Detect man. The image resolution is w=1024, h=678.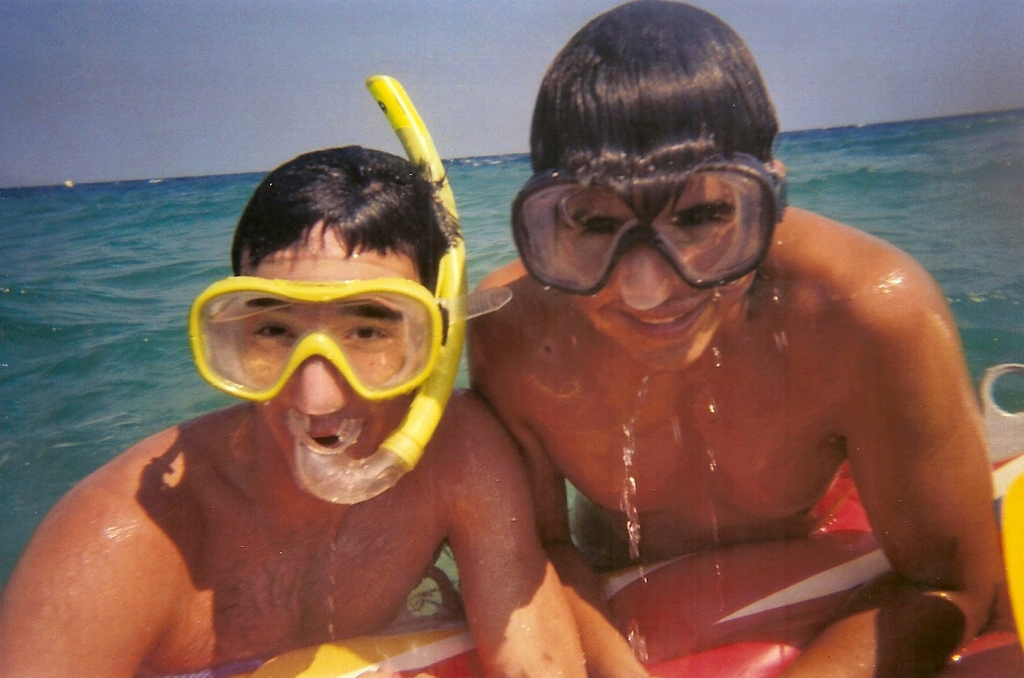
{"left": 45, "top": 200, "right": 551, "bottom": 666}.
